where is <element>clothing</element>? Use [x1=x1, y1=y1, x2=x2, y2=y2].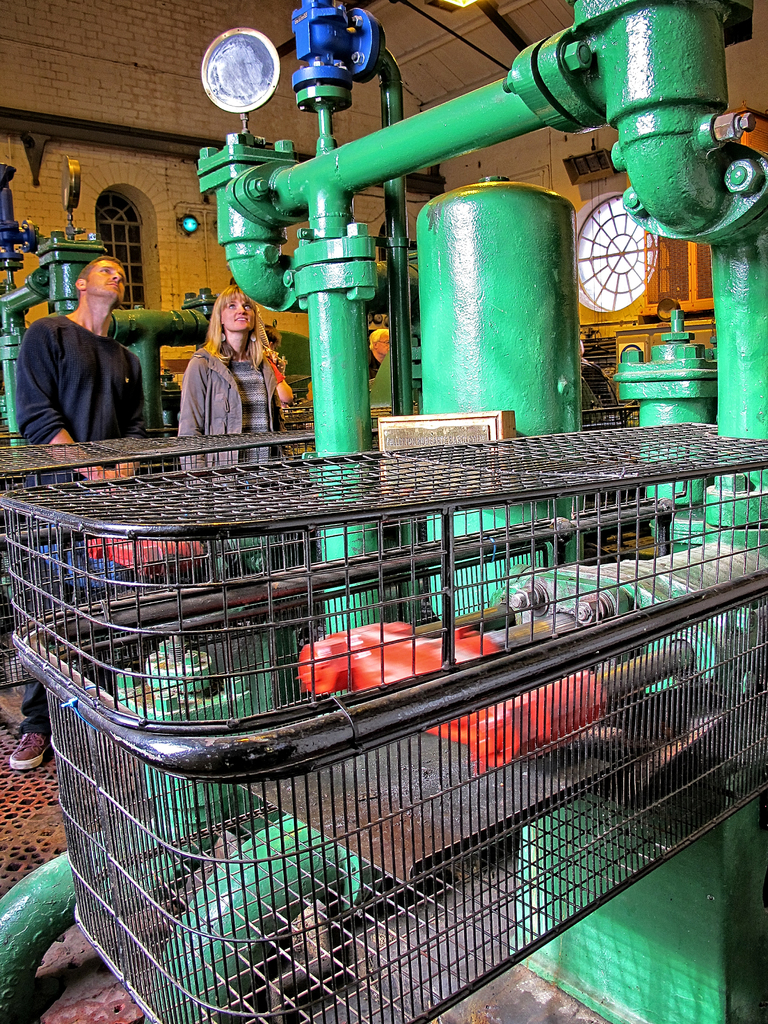
[x1=172, y1=350, x2=284, y2=469].
